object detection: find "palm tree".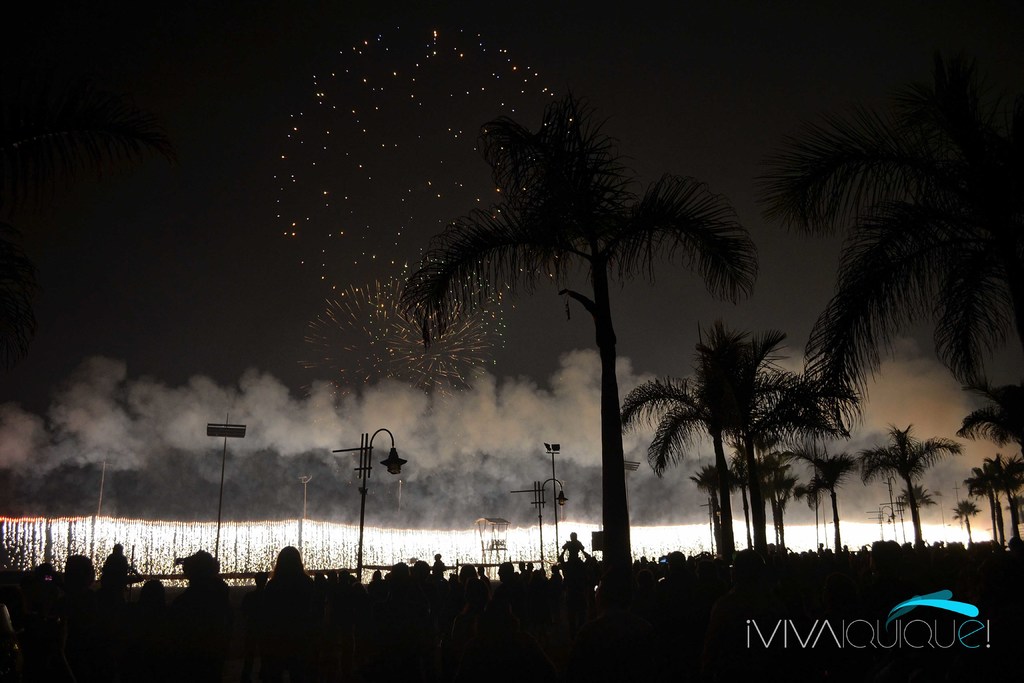
detection(970, 450, 1023, 545).
